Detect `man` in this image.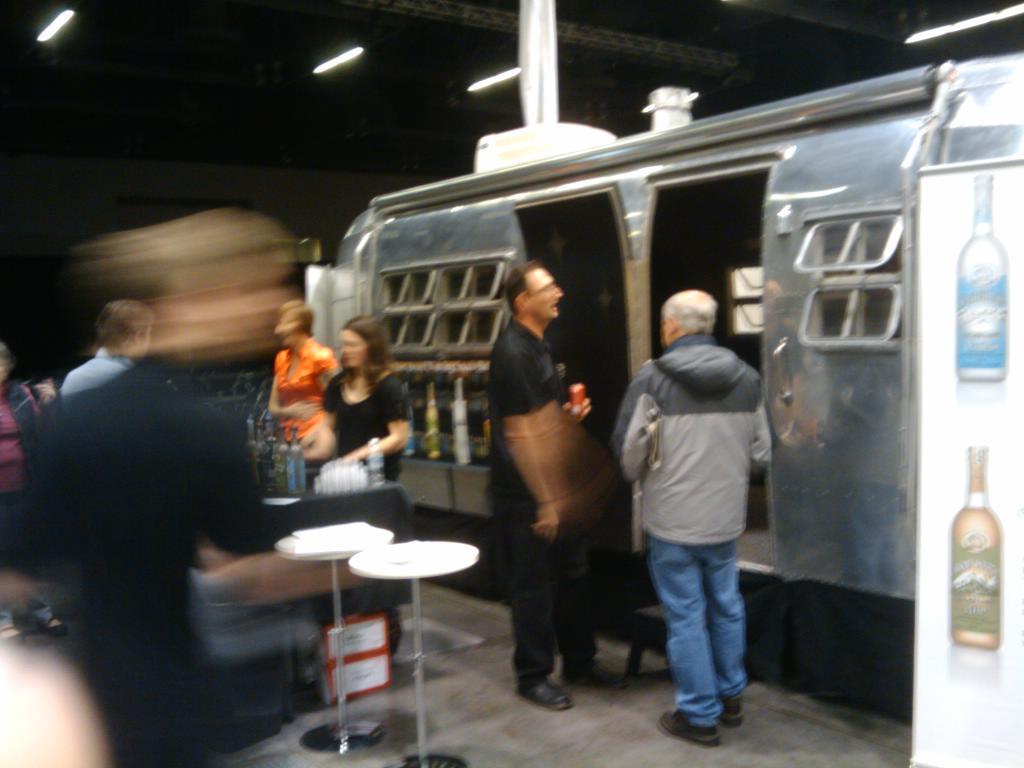
Detection: crop(616, 265, 778, 759).
